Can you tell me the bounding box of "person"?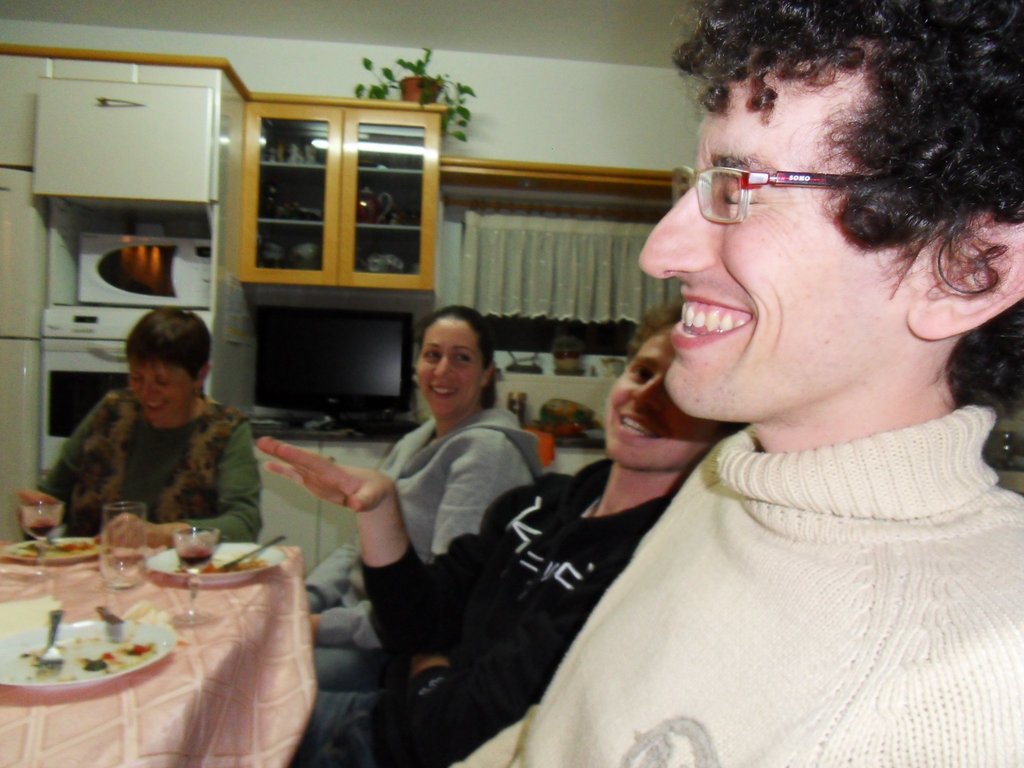
pyautogui.locateOnScreen(257, 298, 732, 767).
